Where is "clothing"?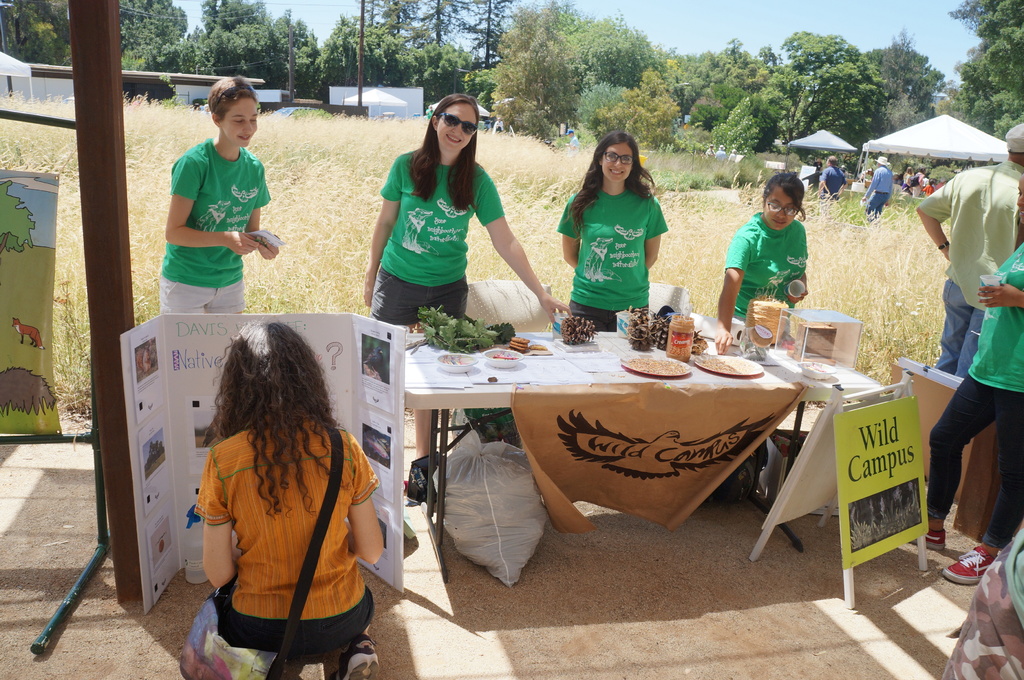
928/370/1021/551.
